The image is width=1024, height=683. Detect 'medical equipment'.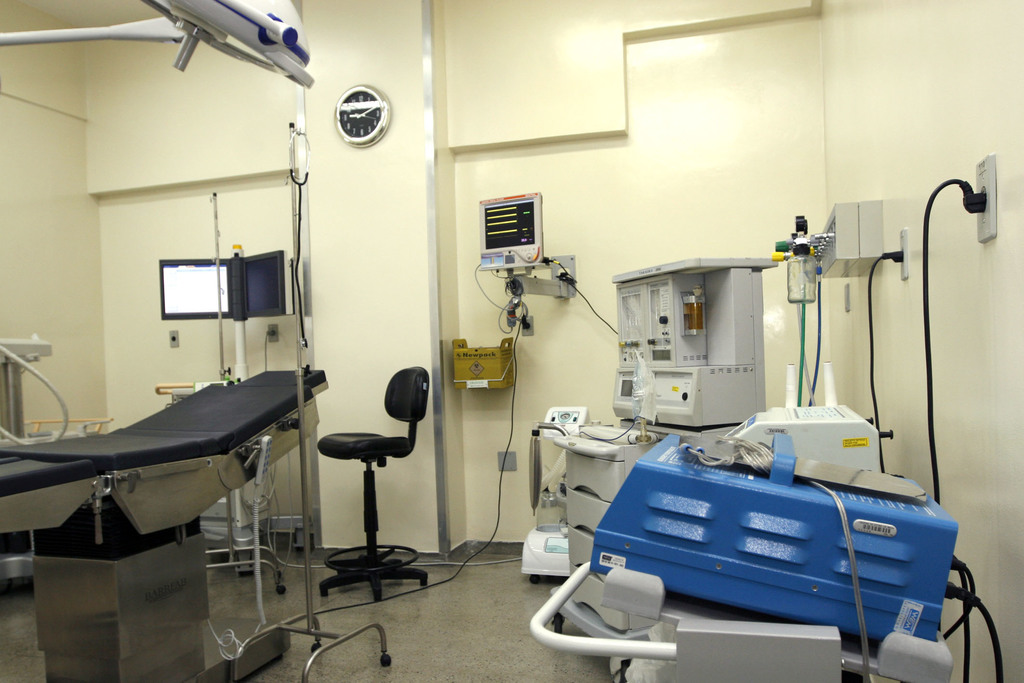
Detection: (x1=0, y1=369, x2=330, y2=682).
